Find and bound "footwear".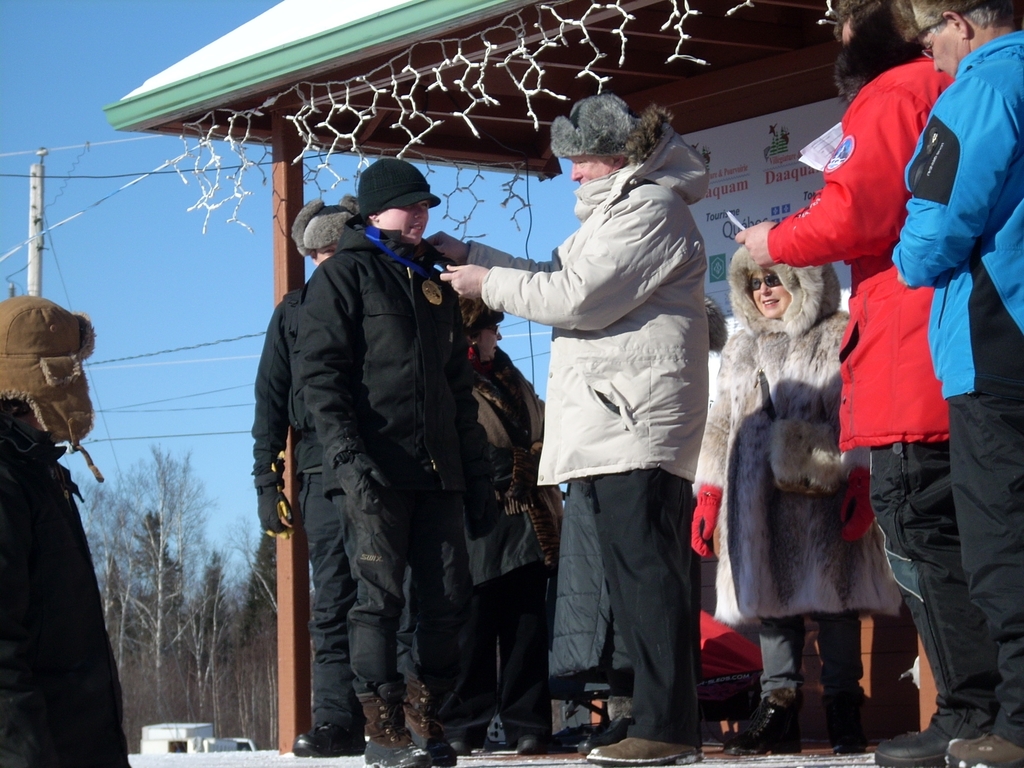
Bound: l=289, t=721, r=362, b=757.
